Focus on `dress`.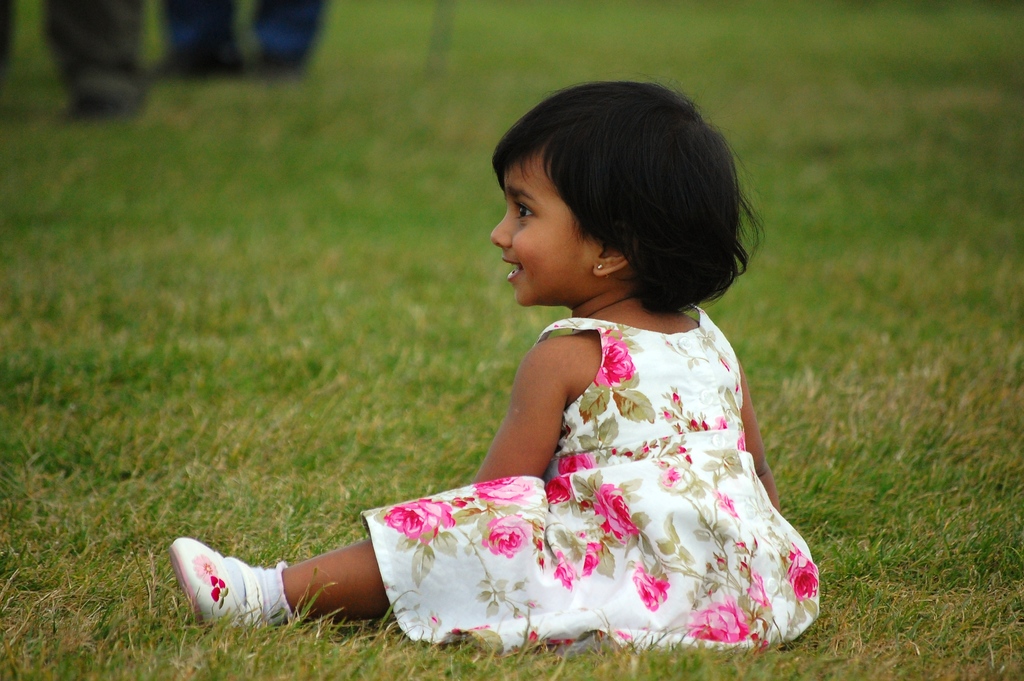
Focused at 361/302/819/649.
